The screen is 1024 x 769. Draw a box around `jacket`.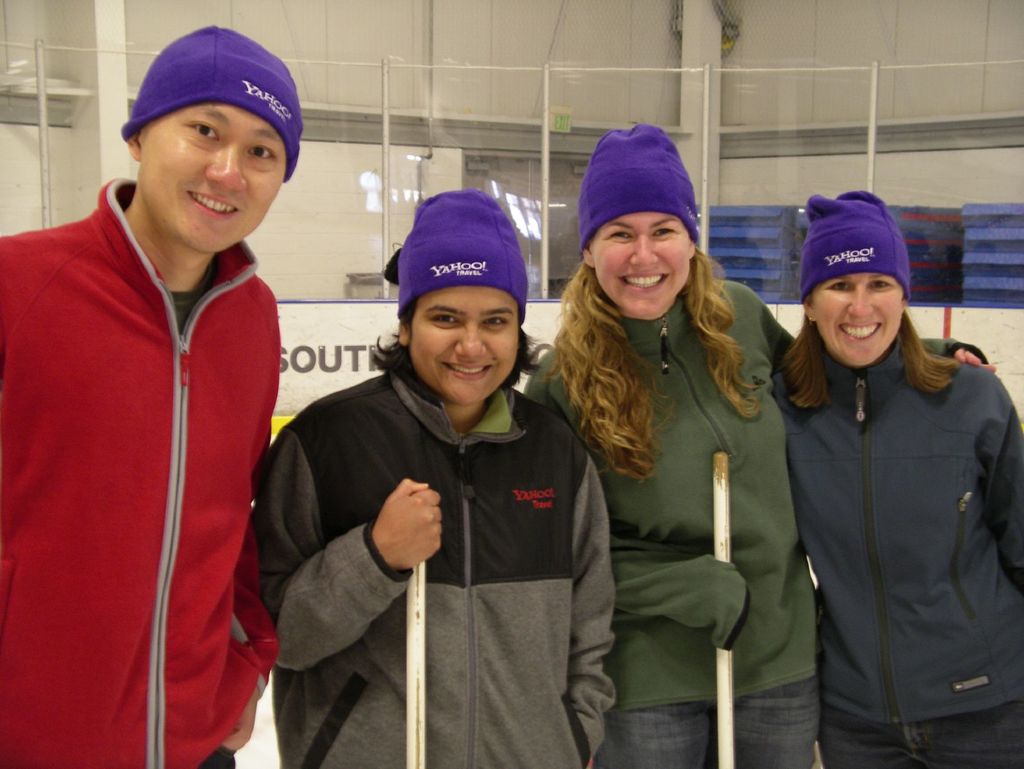
left=0, top=174, right=277, bottom=768.
